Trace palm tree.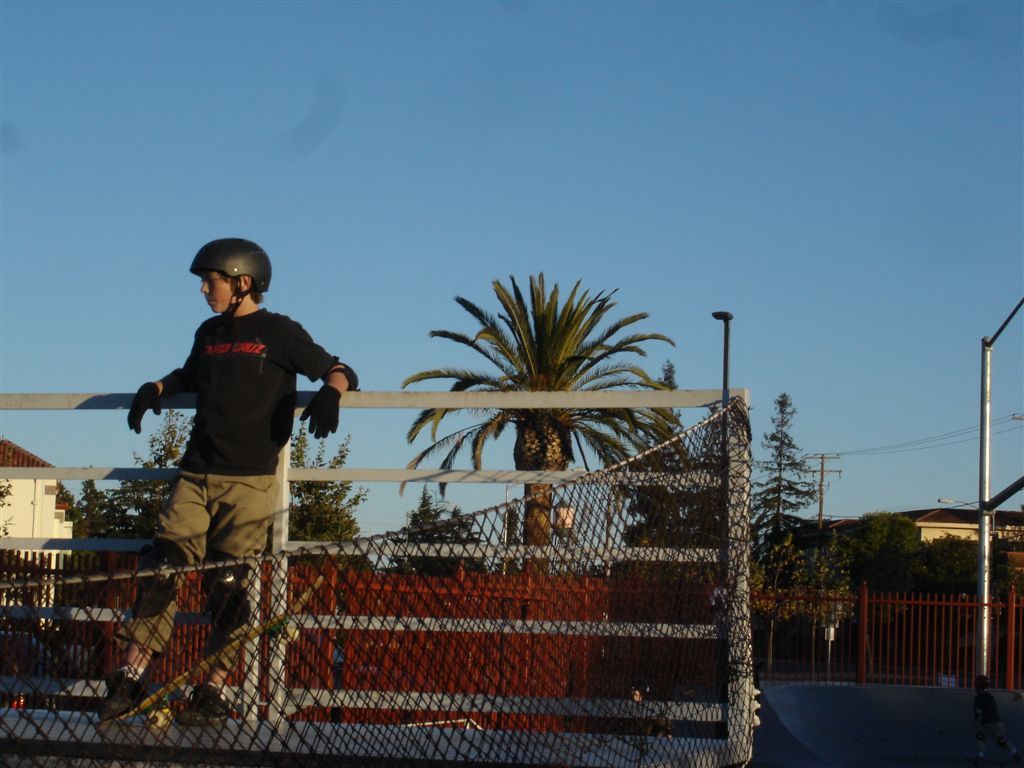
Traced to [left=375, top=267, right=700, bottom=553].
